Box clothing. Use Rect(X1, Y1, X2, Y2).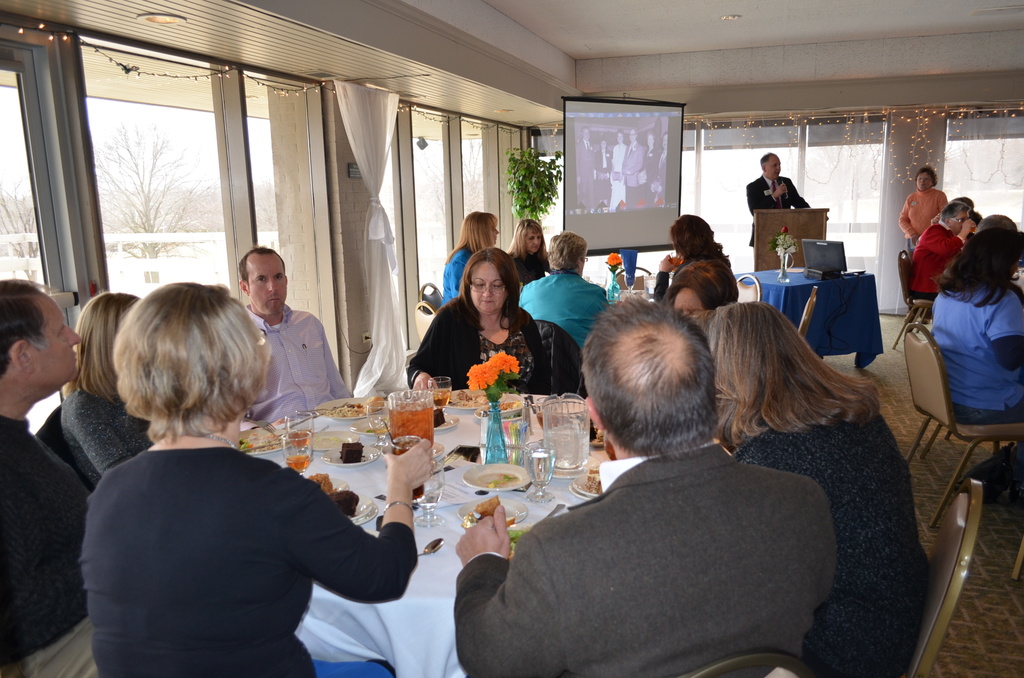
Rect(0, 412, 99, 677).
